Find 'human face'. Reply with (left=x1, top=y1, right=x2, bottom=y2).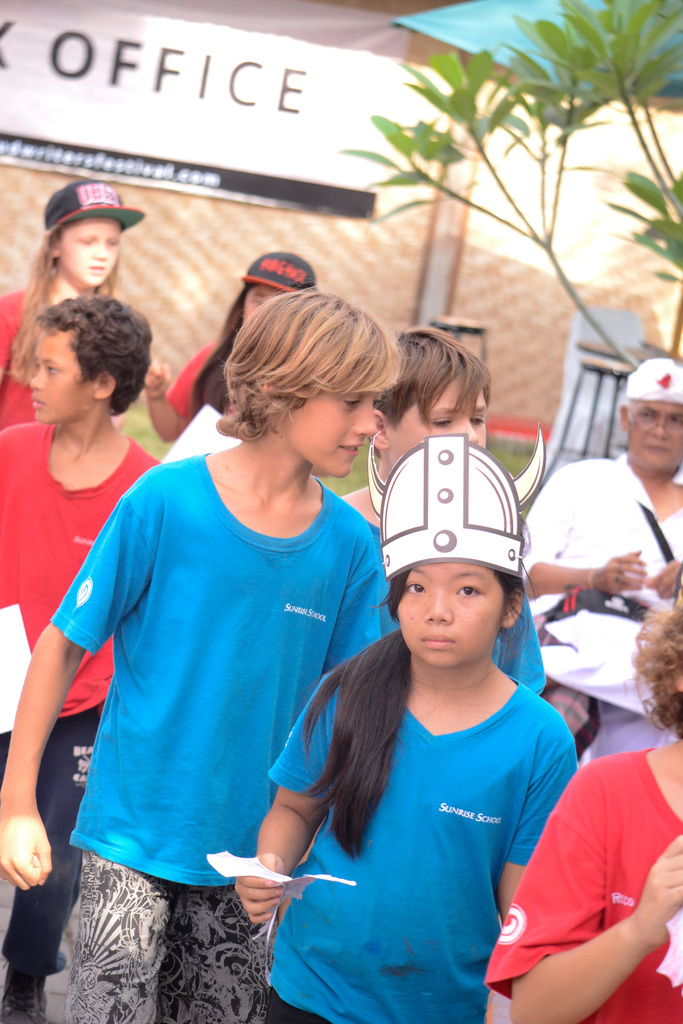
(left=396, top=557, right=504, bottom=662).
